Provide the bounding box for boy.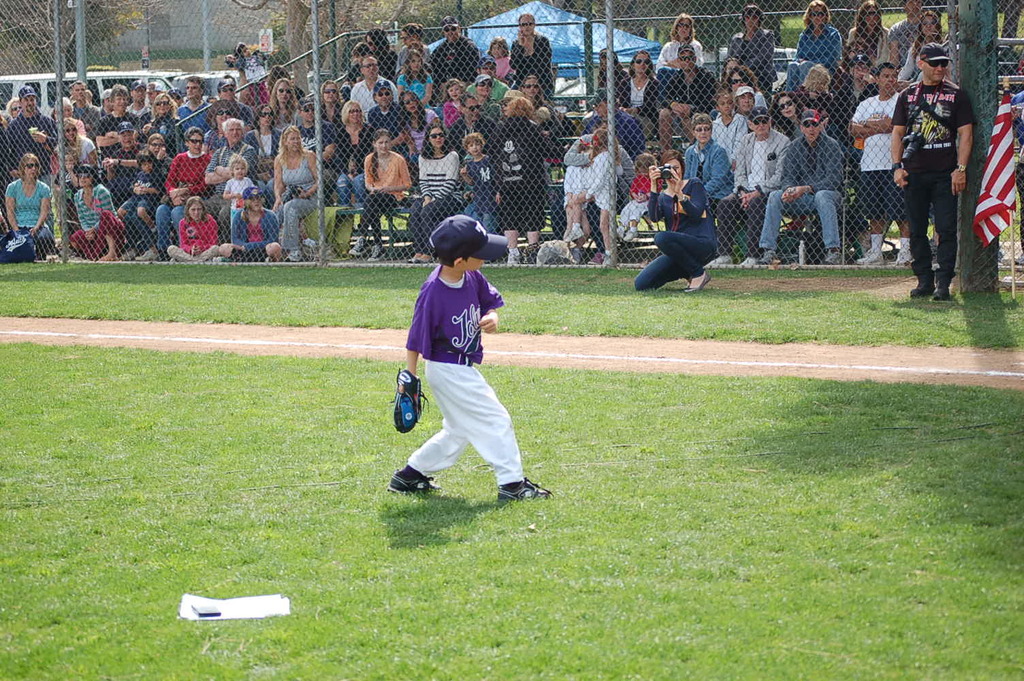
x1=454 y1=131 x2=513 y2=229.
